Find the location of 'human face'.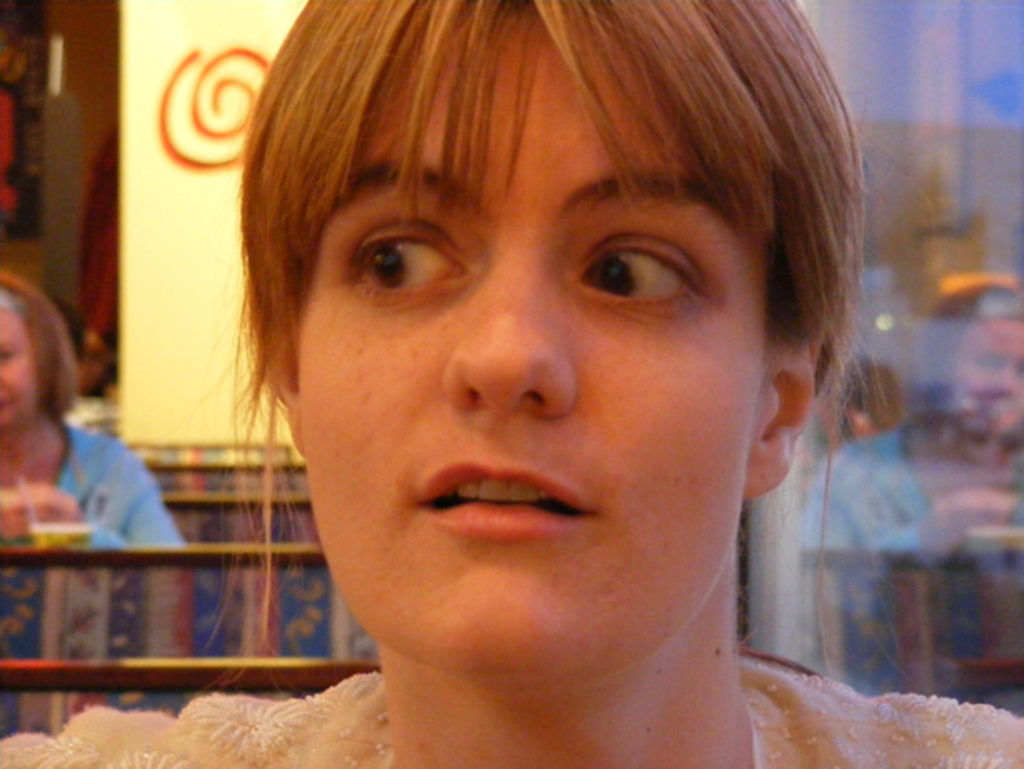
Location: 300, 12, 757, 676.
